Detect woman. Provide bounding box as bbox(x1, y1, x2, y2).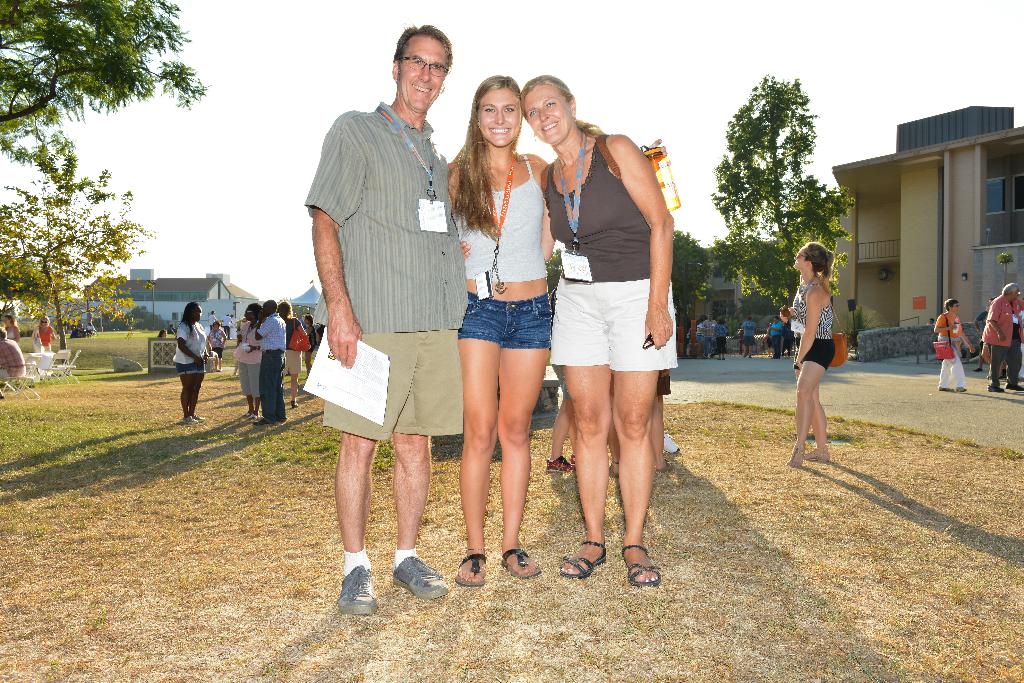
bbox(172, 301, 214, 428).
